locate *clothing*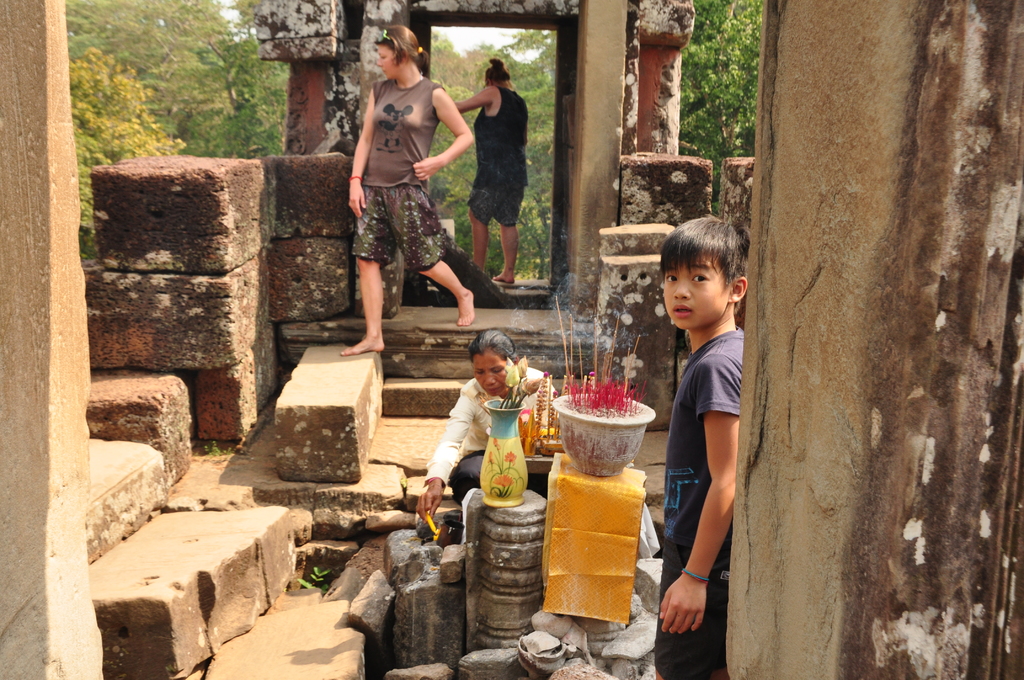
420, 366, 561, 506
